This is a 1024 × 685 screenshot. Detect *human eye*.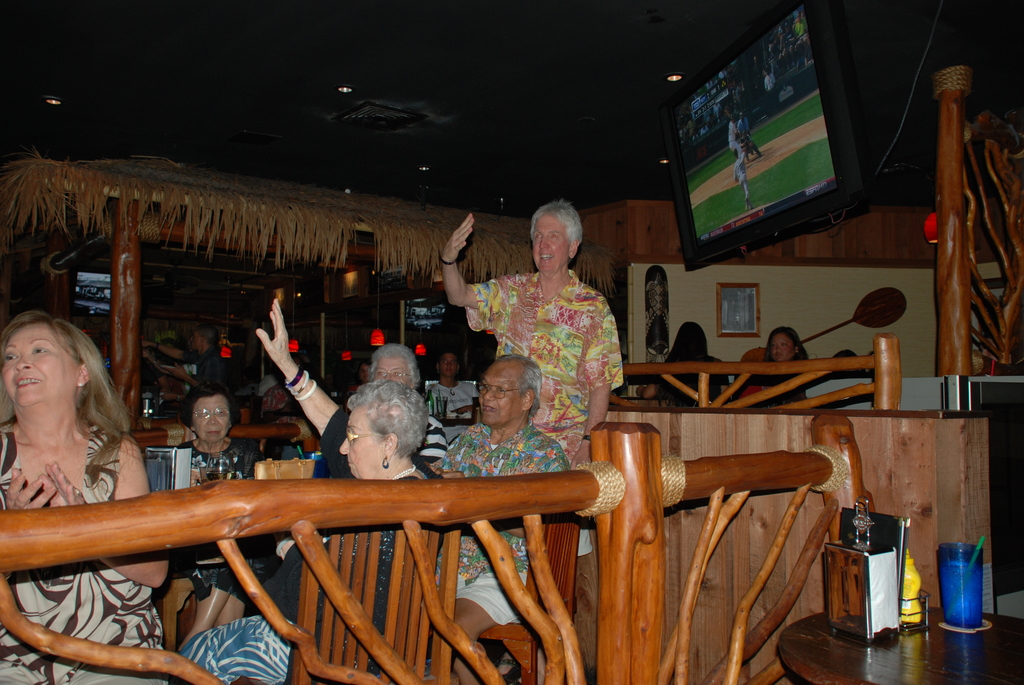
[left=442, top=358, right=447, bottom=363].
